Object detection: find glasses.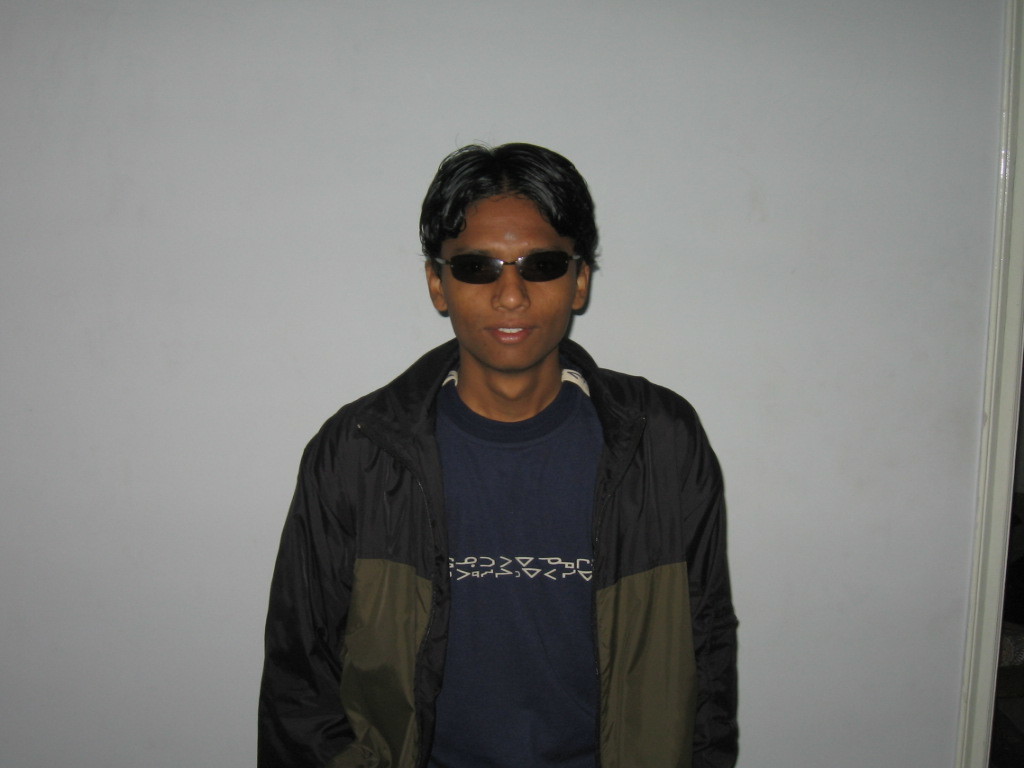
pyautogui.locateOnScreen(428, 241, 594, 283).
